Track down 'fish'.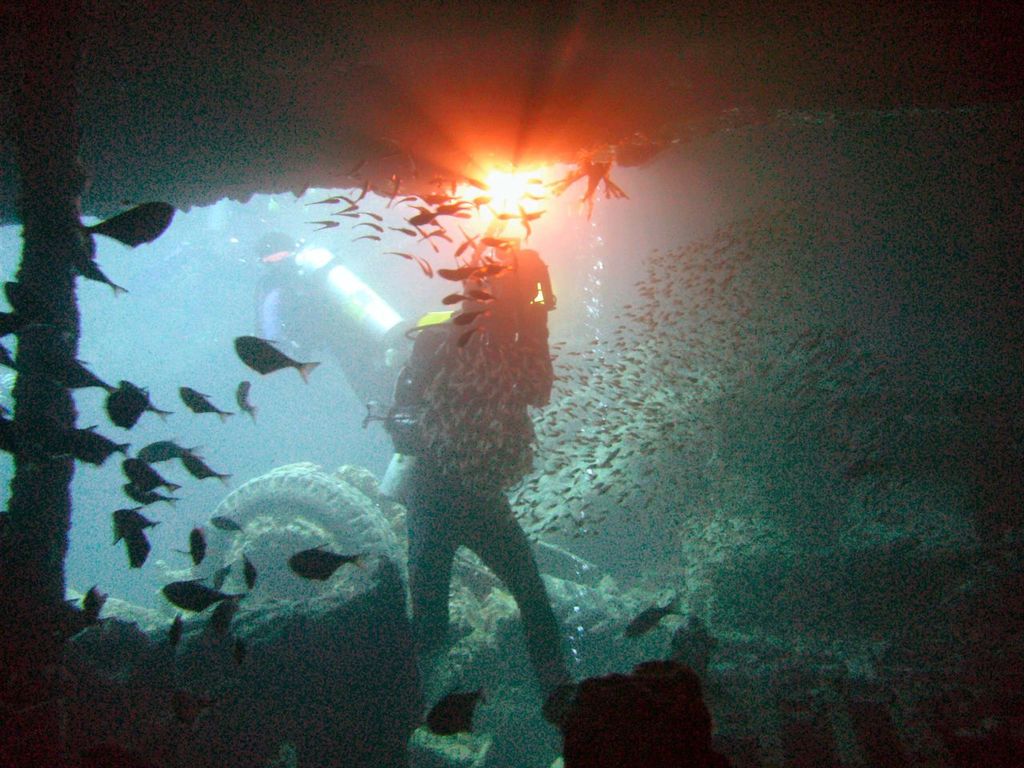
Tracked to {"left": 209, "top": 511, "right": 245, "bottom": 530}.
